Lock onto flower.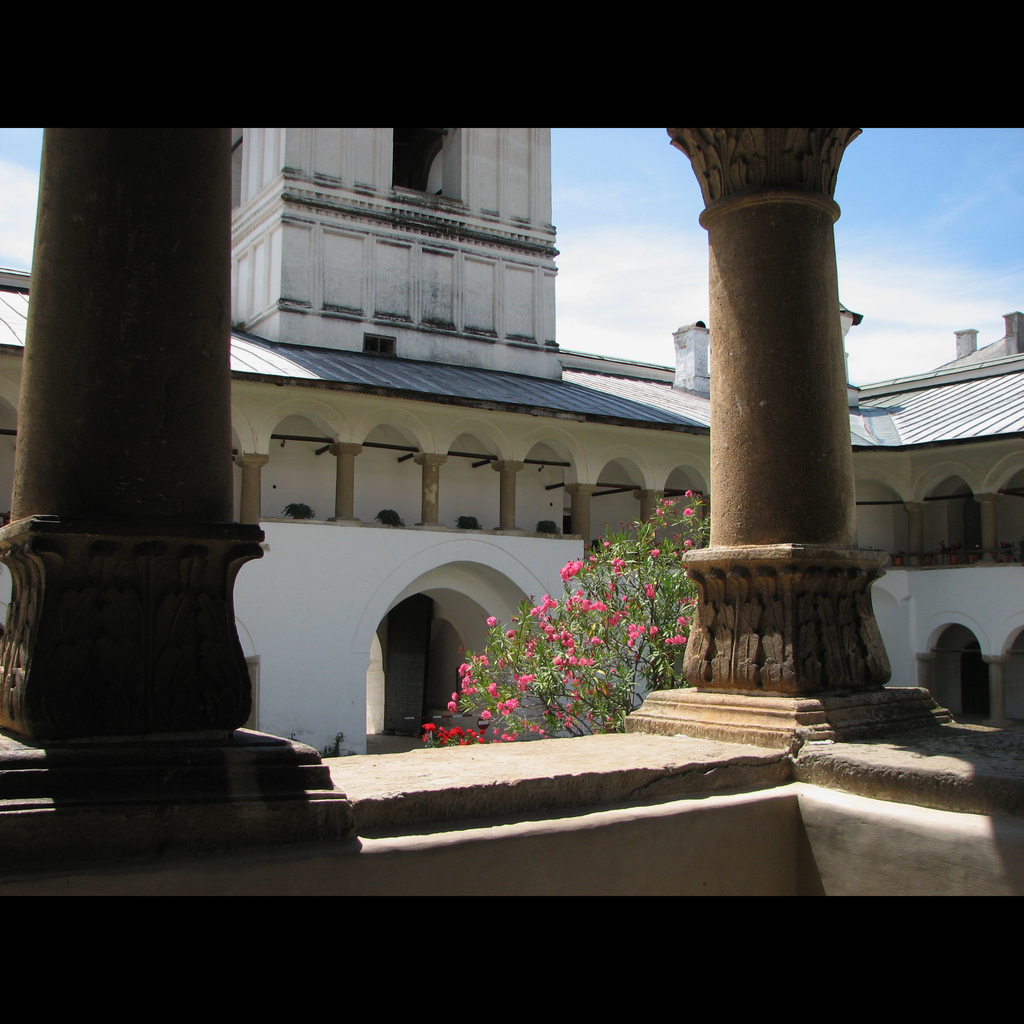
Locked: 513,672,534,693.
